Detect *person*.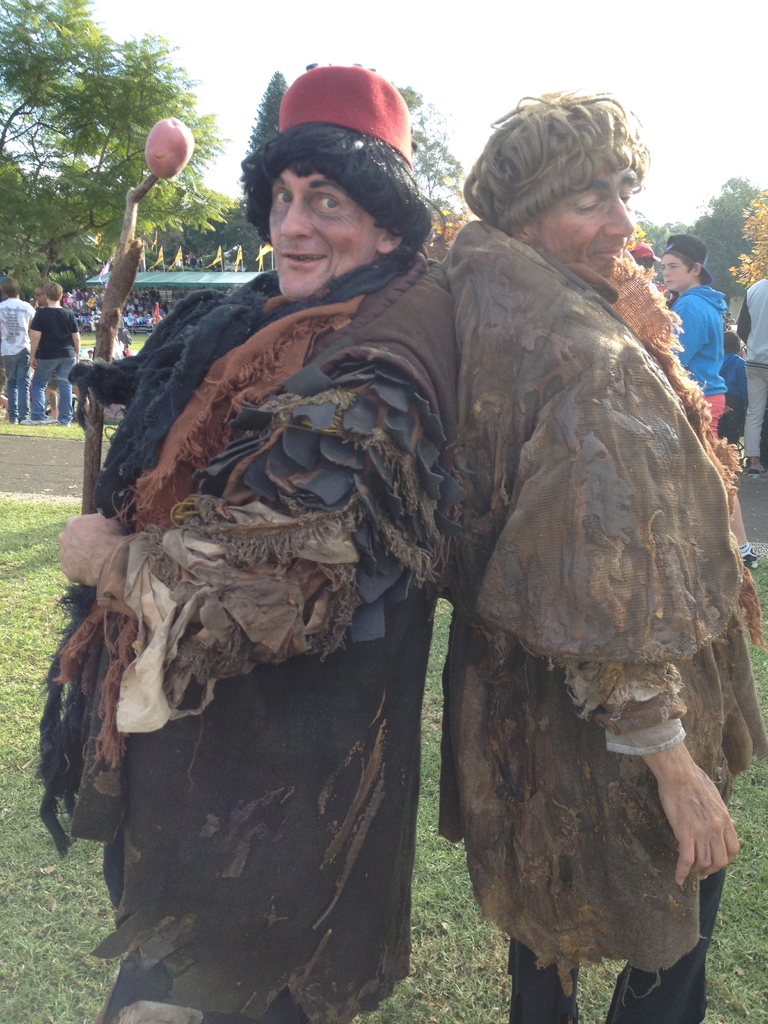
Detected at bbox=(659, 223, 737, 435).
